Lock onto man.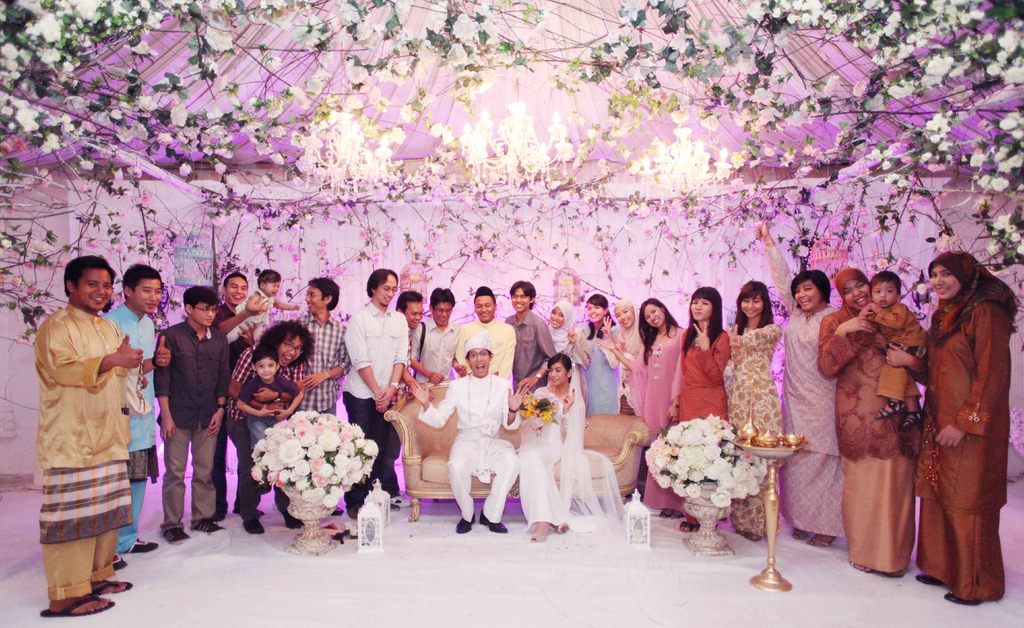
Locked: (left=453, top=286, right=516, bottom=396).
